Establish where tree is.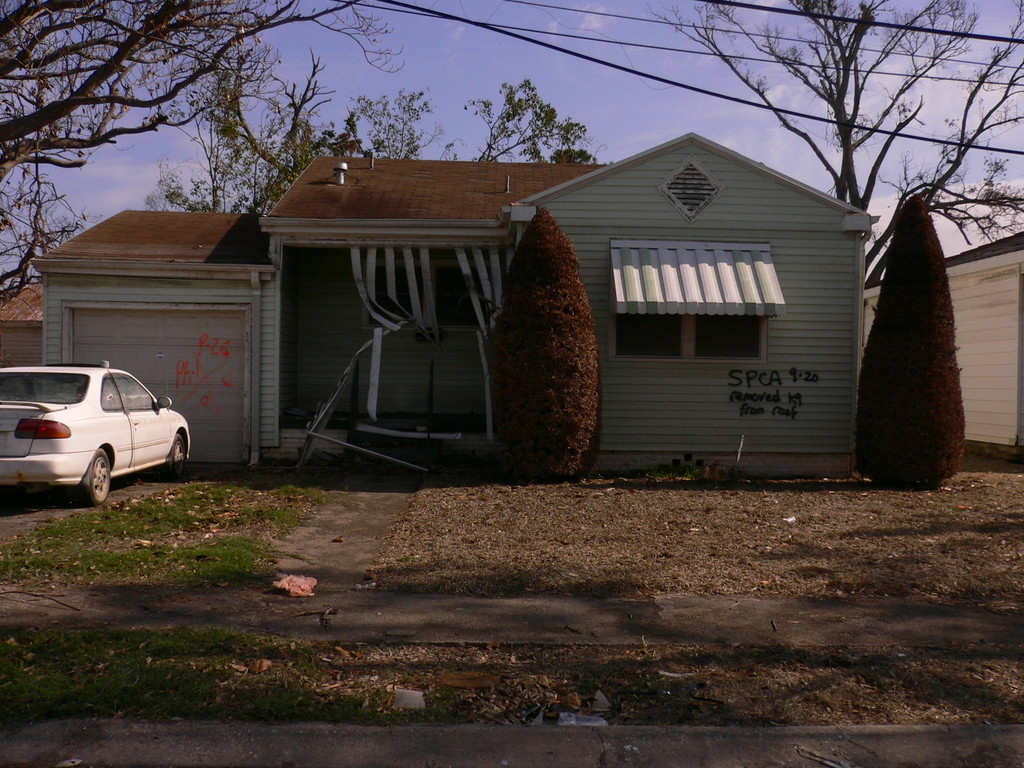
Established at x1=648 y1=0 x2=1023 y2=291.
